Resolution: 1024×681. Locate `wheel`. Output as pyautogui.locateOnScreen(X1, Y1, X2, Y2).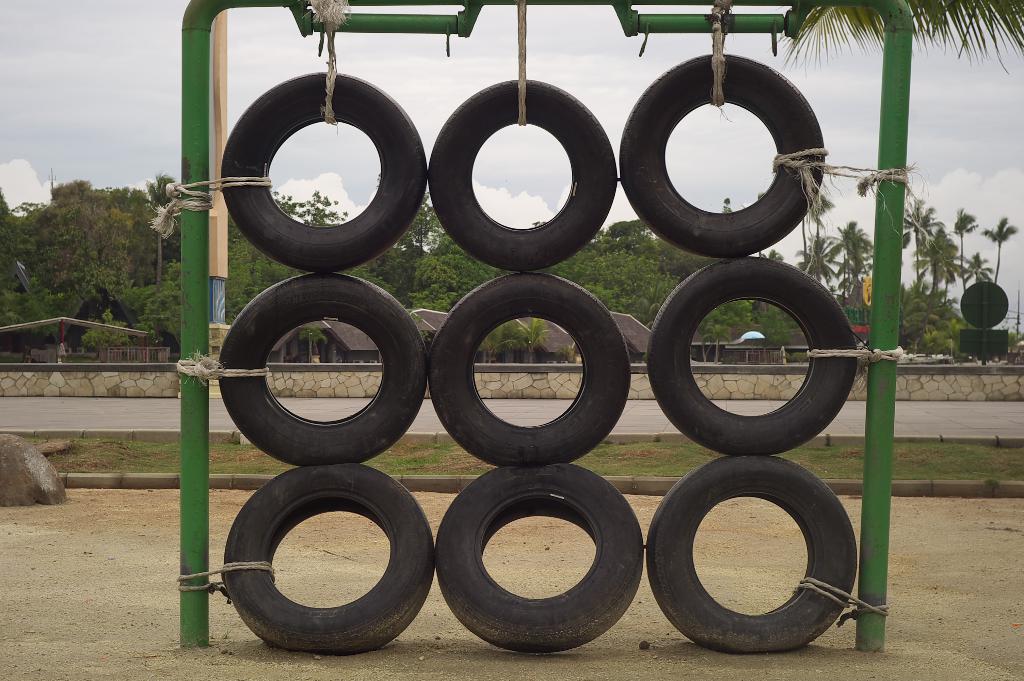
pyautogui.locateOnScreen(220, 469, 428, 659).
